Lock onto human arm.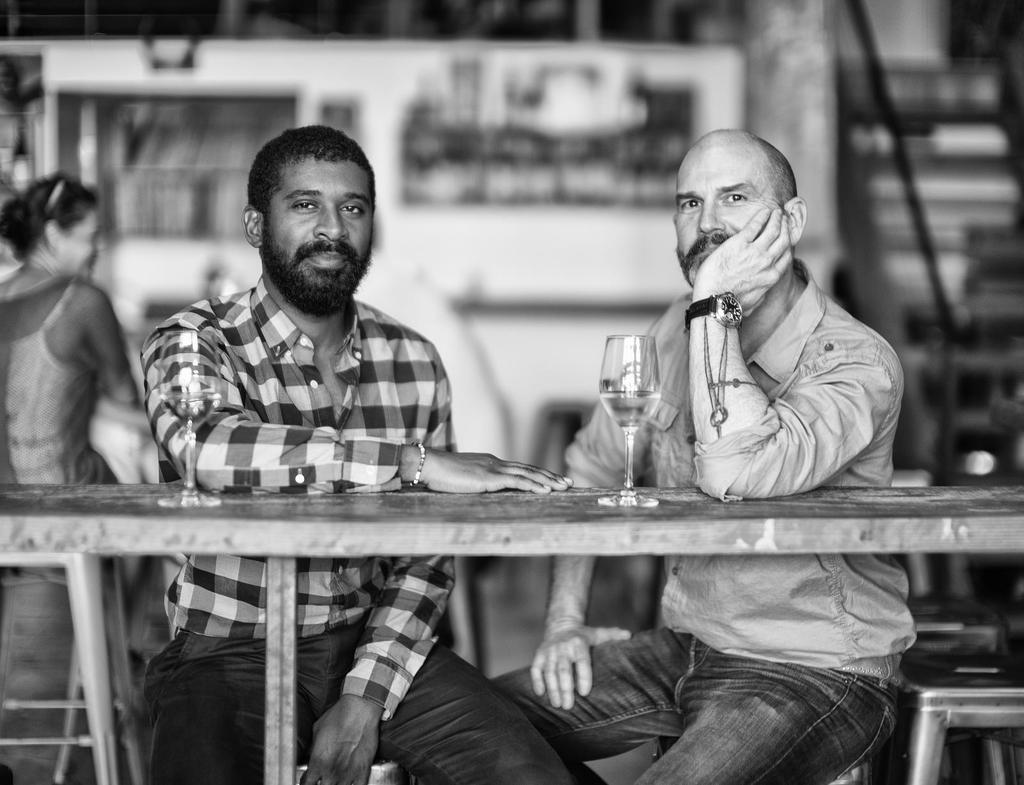
Locked: left=82, top=276, right=141, bottom=406.
